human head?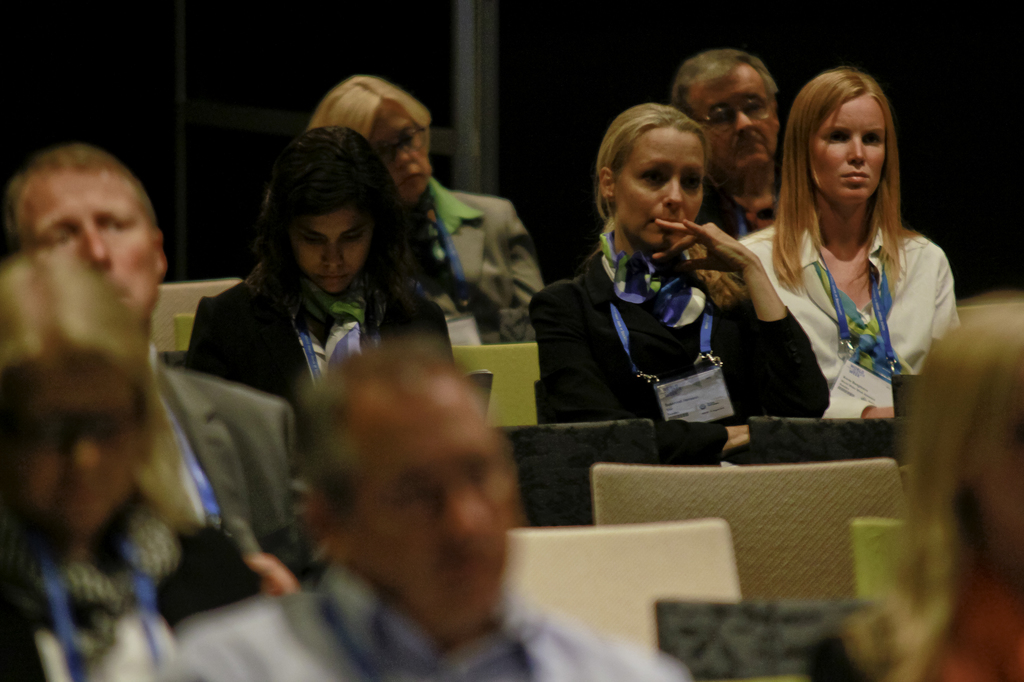
305 75 434 199
